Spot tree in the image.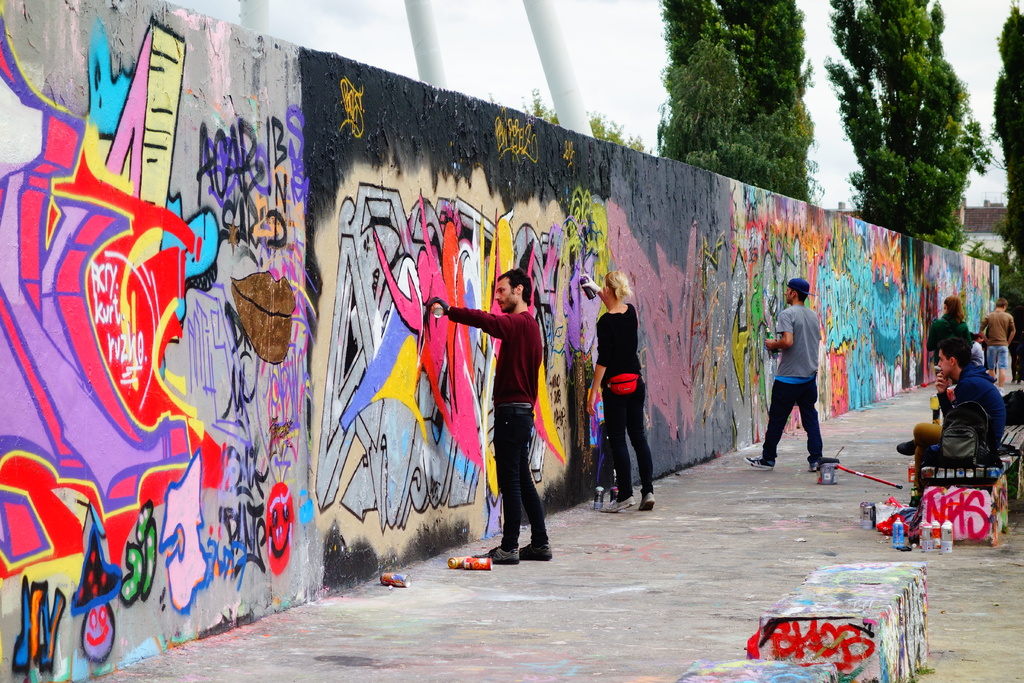
tree found at crop(488, 86, 650, 155).
